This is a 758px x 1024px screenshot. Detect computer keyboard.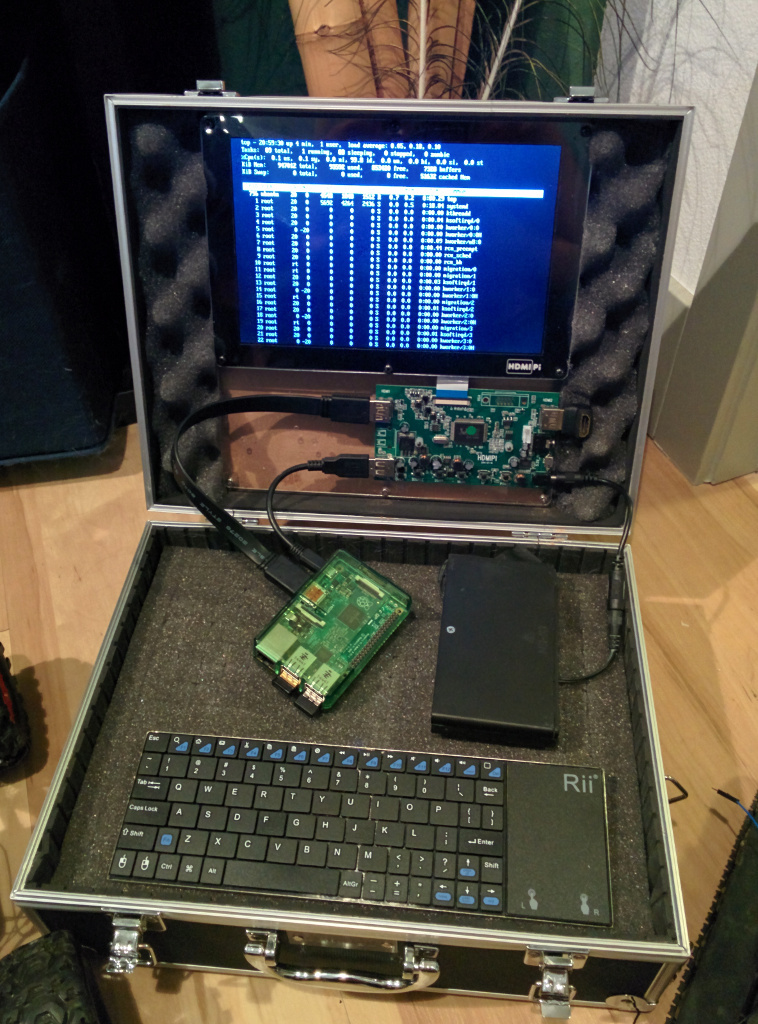
l=109, t=729, r=511, b=916.
